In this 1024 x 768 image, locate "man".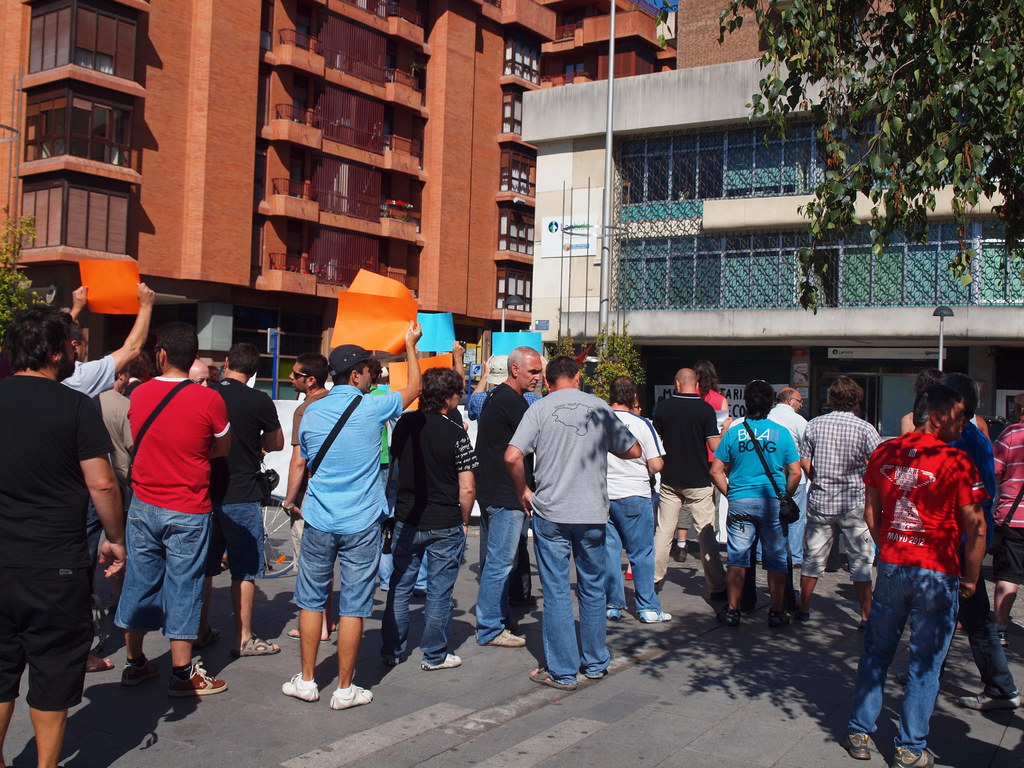
Bounding box: bbox=[599, 374, 675, 625].
